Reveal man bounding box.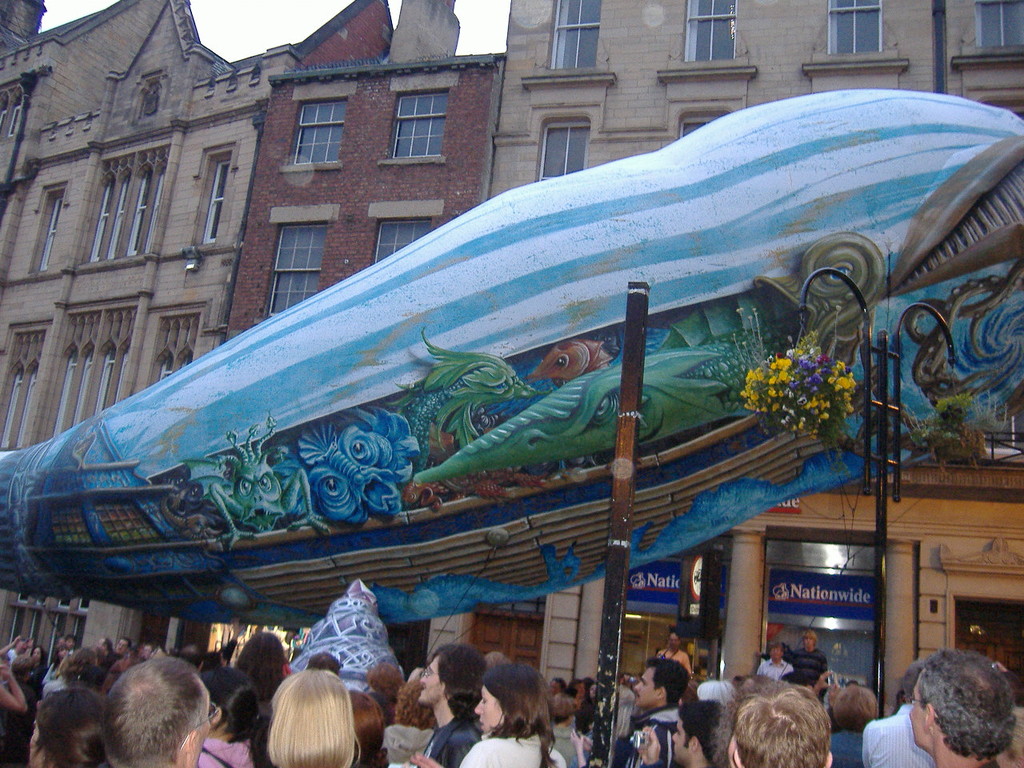
Revealed: 610/649/698/767.
